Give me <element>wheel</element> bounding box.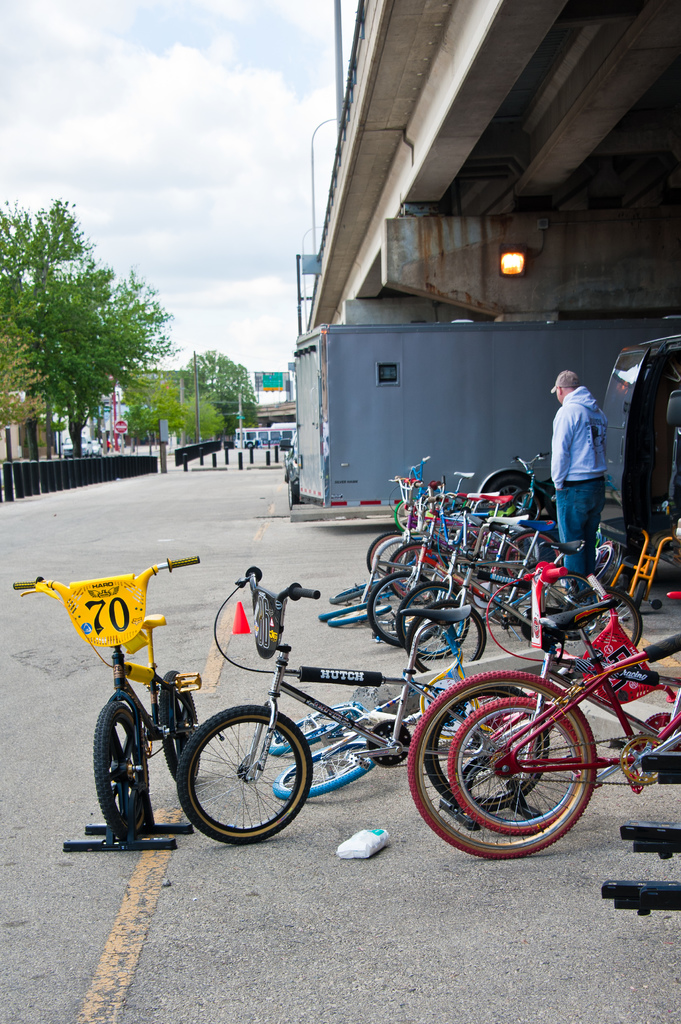
box=[403, 668, 595, 860].
